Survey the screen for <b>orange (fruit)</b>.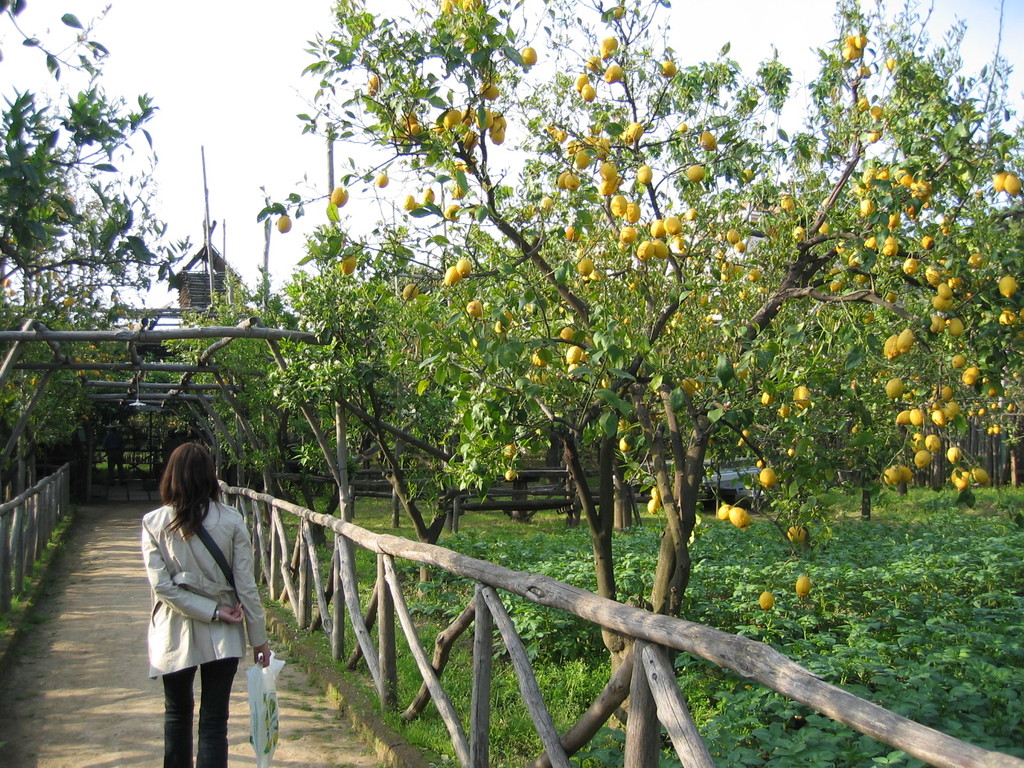
Survey found: <bbox>522, 349, 543, 371</bbox>.
